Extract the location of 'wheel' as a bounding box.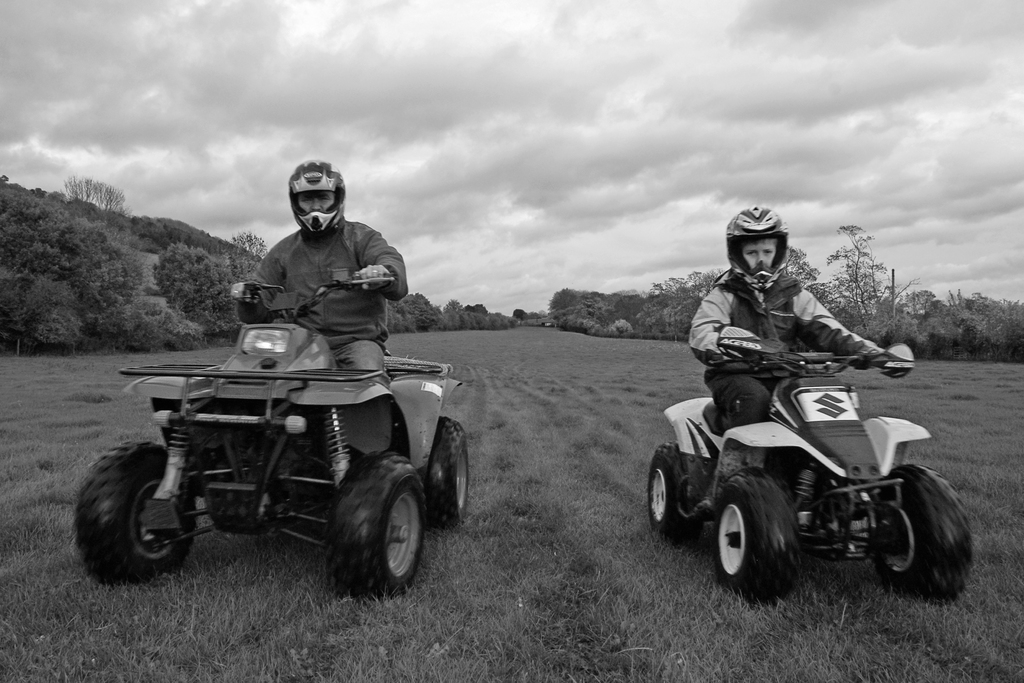
crop(76, 440, 196, 587).
